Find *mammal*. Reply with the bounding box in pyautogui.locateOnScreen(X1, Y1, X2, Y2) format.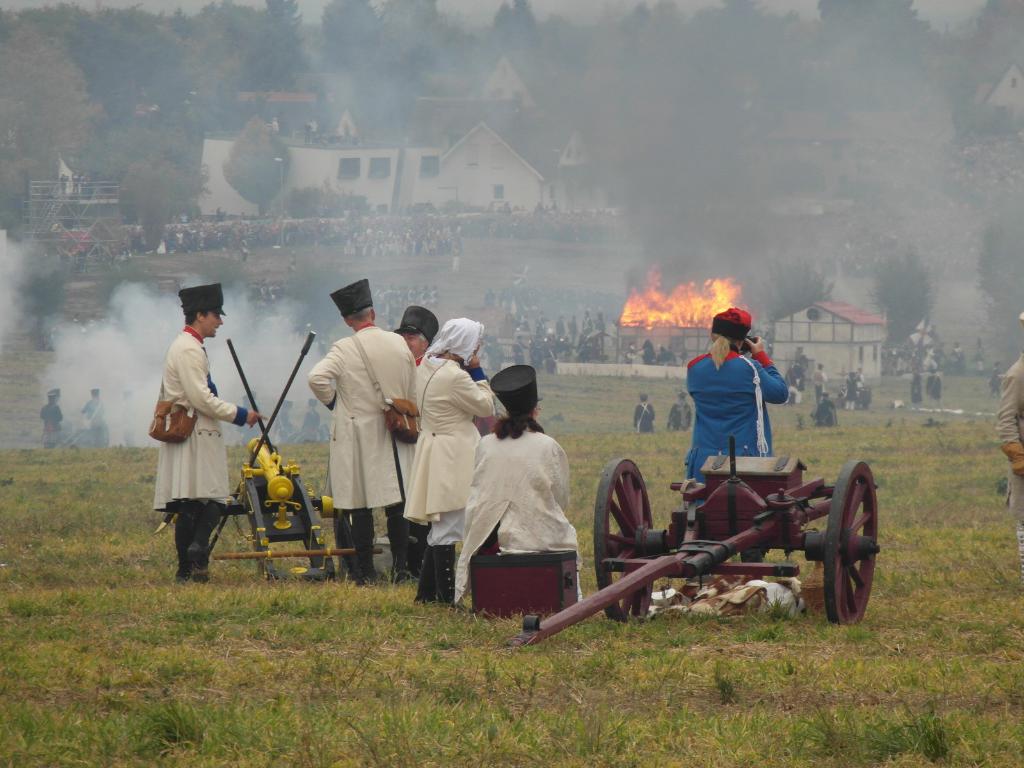
pyautogui.locateOnScreen(305, 274, 417, 585).
